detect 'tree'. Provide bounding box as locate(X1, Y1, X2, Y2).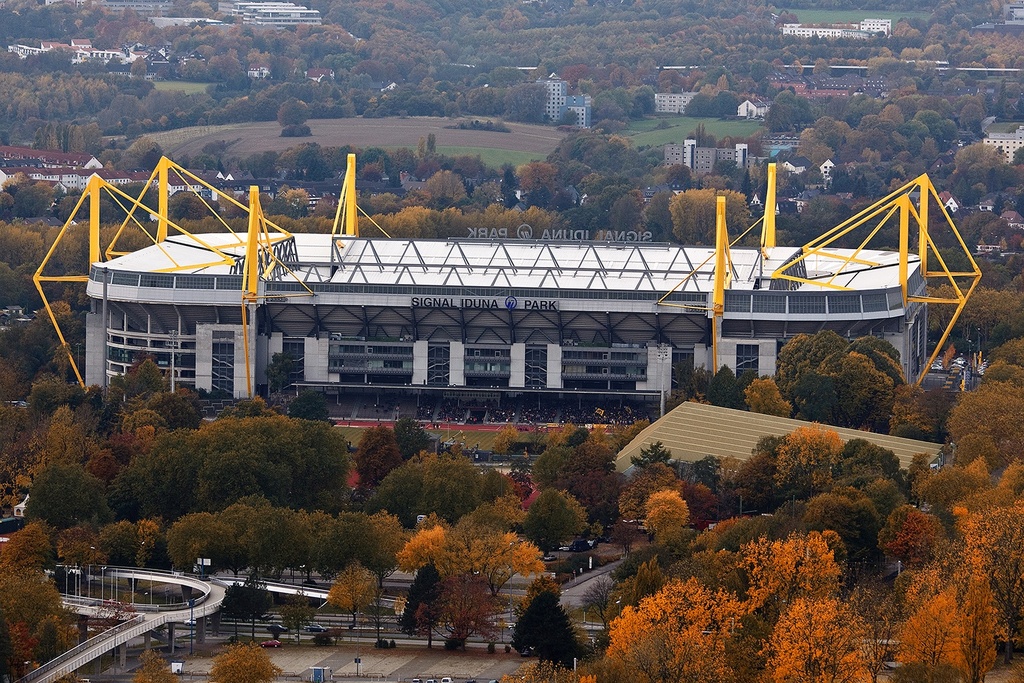
locate(698, 363, 751, 409).
